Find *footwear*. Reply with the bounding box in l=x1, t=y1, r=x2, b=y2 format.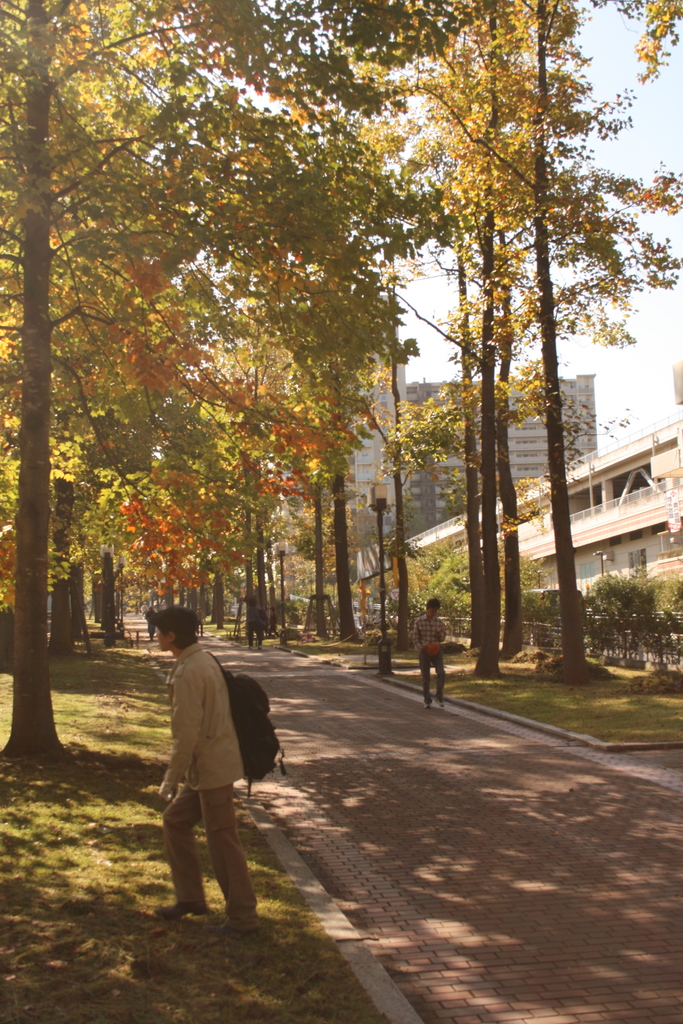
l=156, t=903, r=206, b=924.
